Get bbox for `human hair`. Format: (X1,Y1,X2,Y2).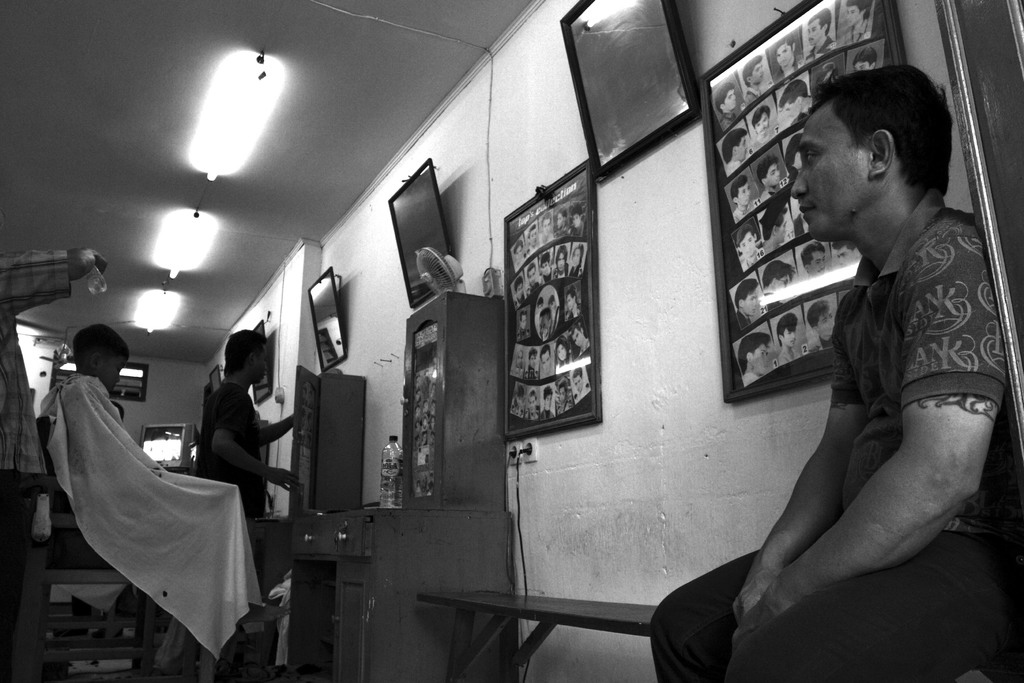
(514,383,526,400).
